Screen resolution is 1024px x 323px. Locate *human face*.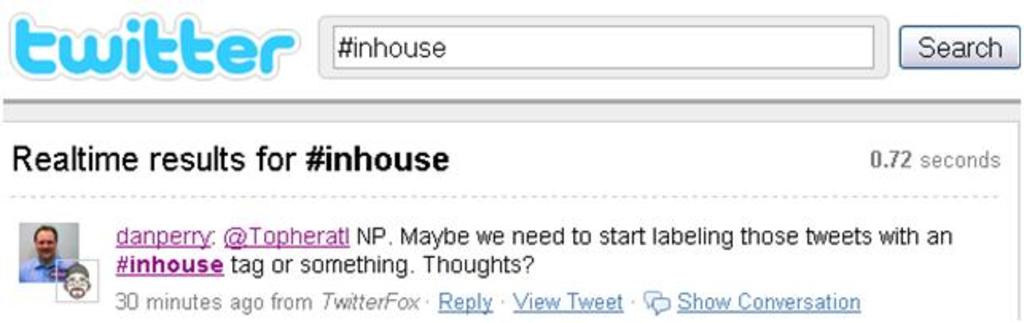
<box>38,235,53,255</box>.
